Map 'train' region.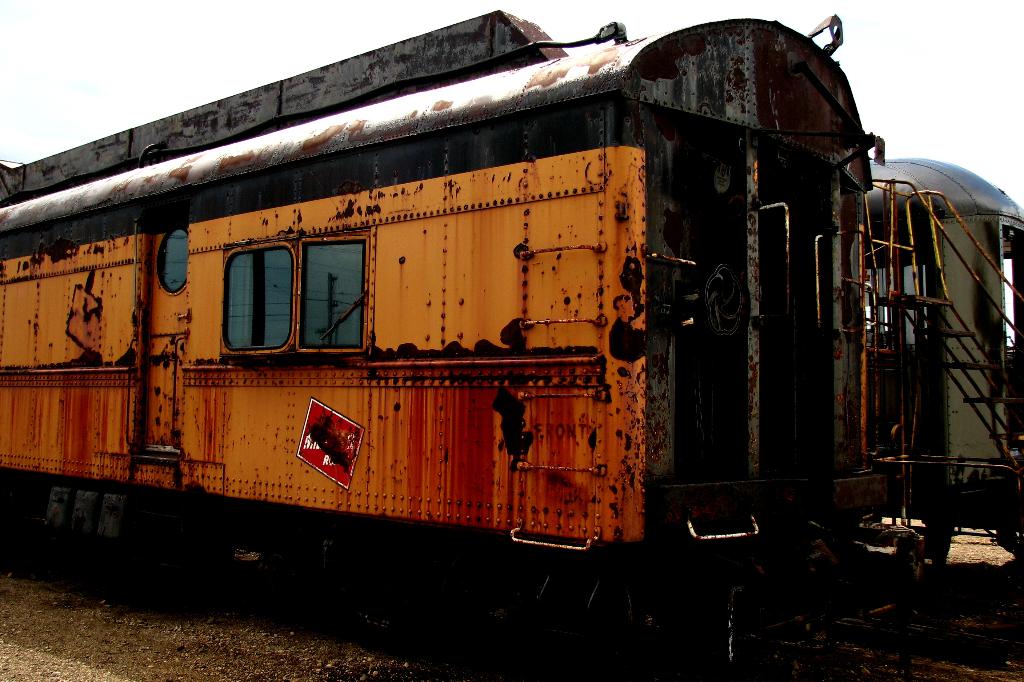
Mapped to (0,8,885,650).
